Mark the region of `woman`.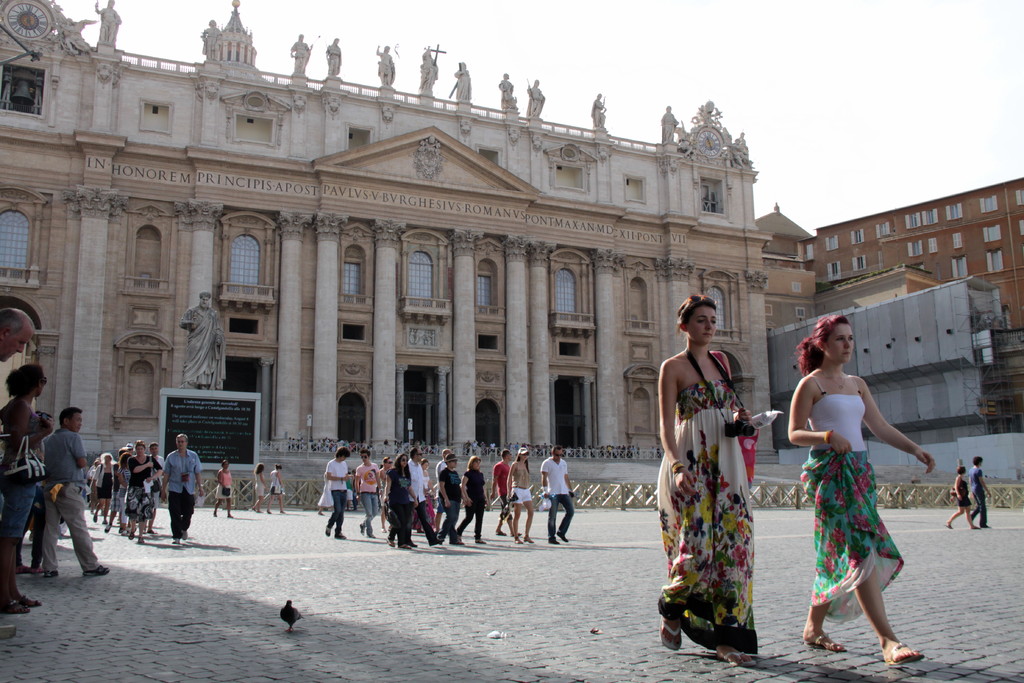
Region: pyautogui.locateOnScreen(380, 457, 392, 532).
